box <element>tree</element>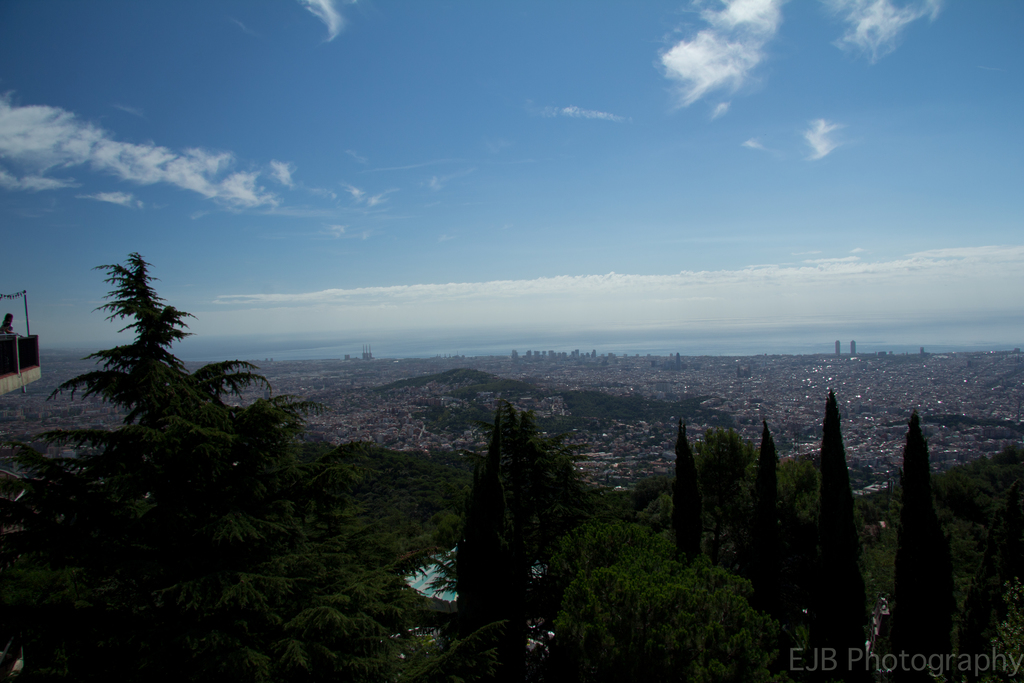
(x1=467, y1=461, x2=529, y2=654)
